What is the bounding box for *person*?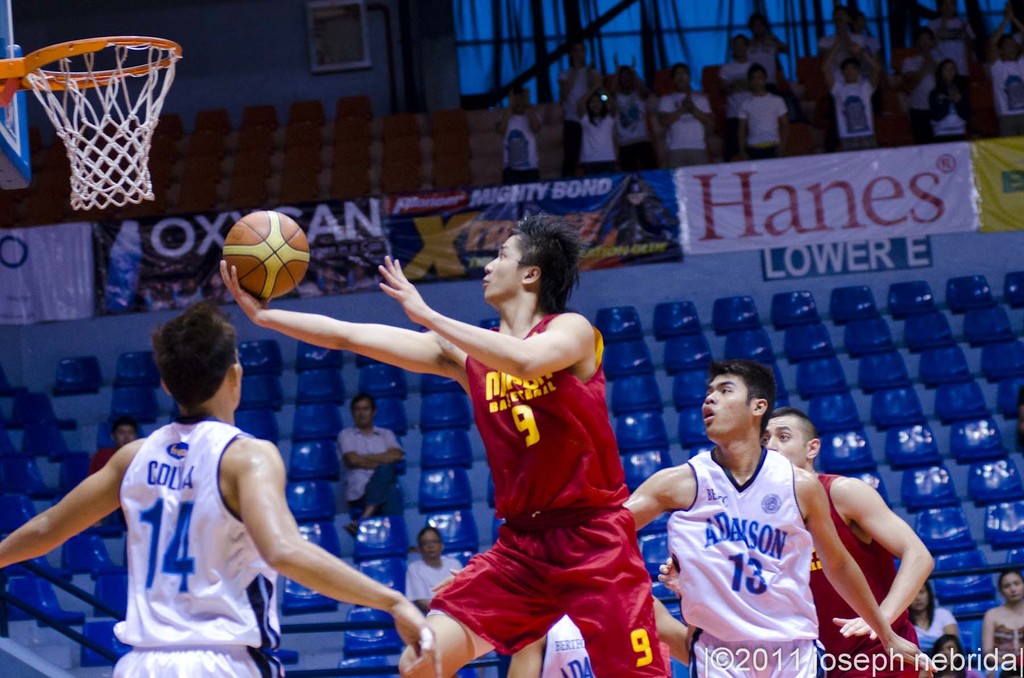
box=[766, 411, 932, 677].
